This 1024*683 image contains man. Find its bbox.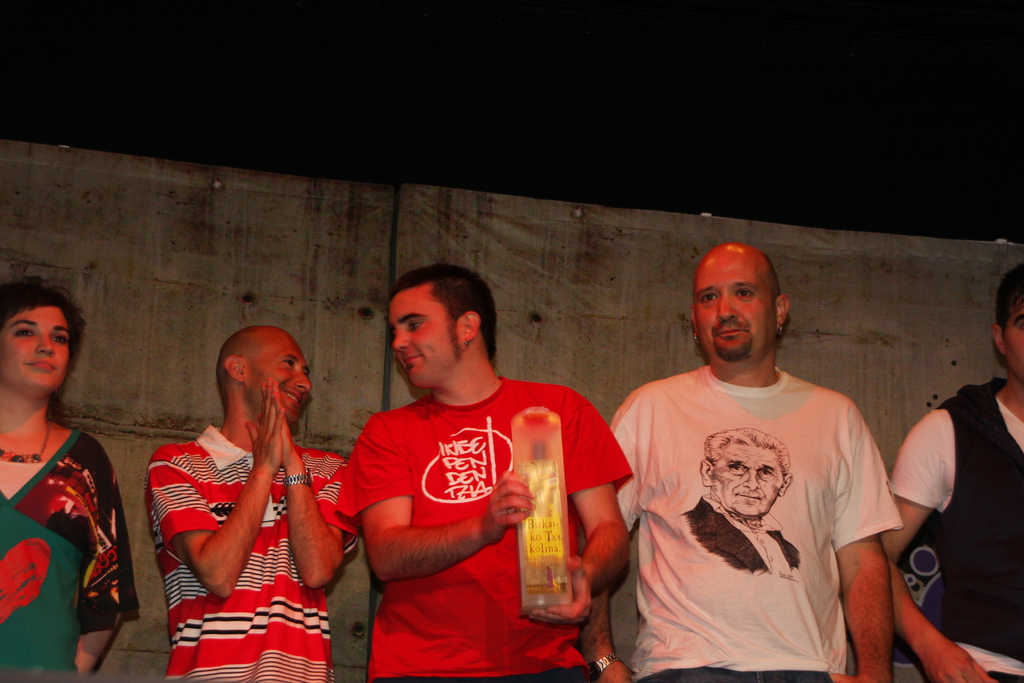
bbox=(332, 261, 635, 682).
